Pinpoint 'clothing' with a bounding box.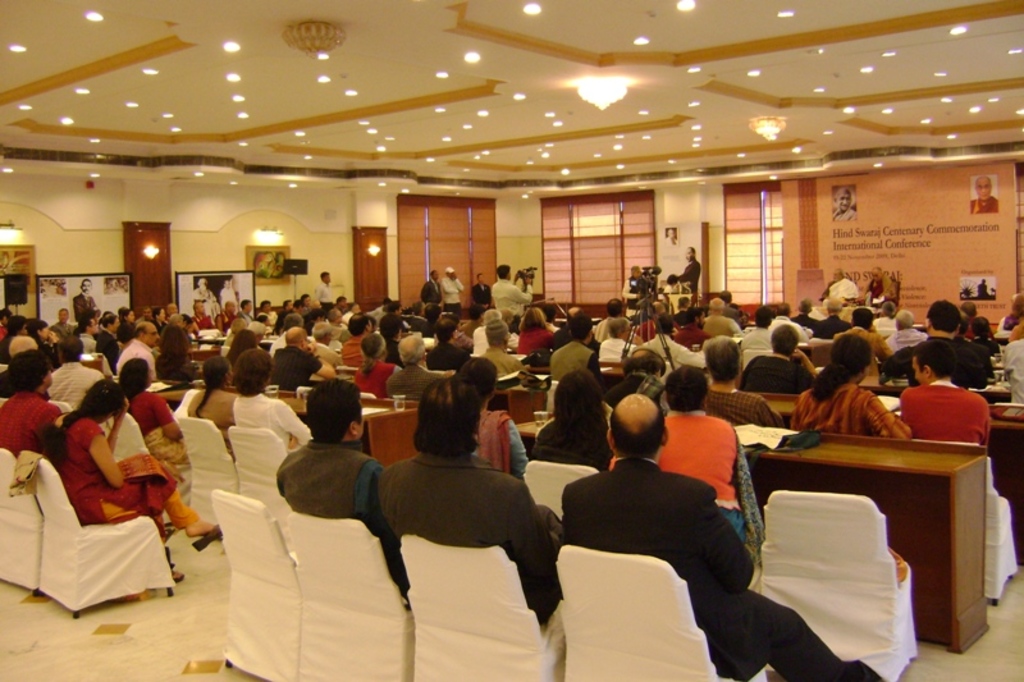
608,371,663,411.
